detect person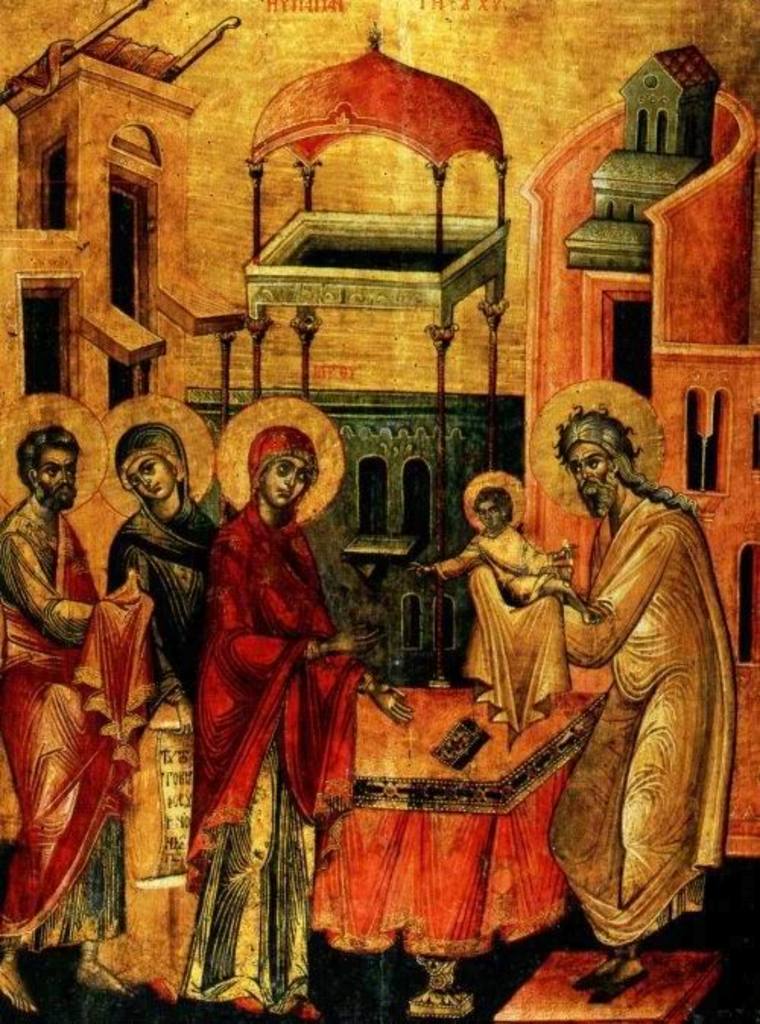
Rect(468, 378, 743, 998)
